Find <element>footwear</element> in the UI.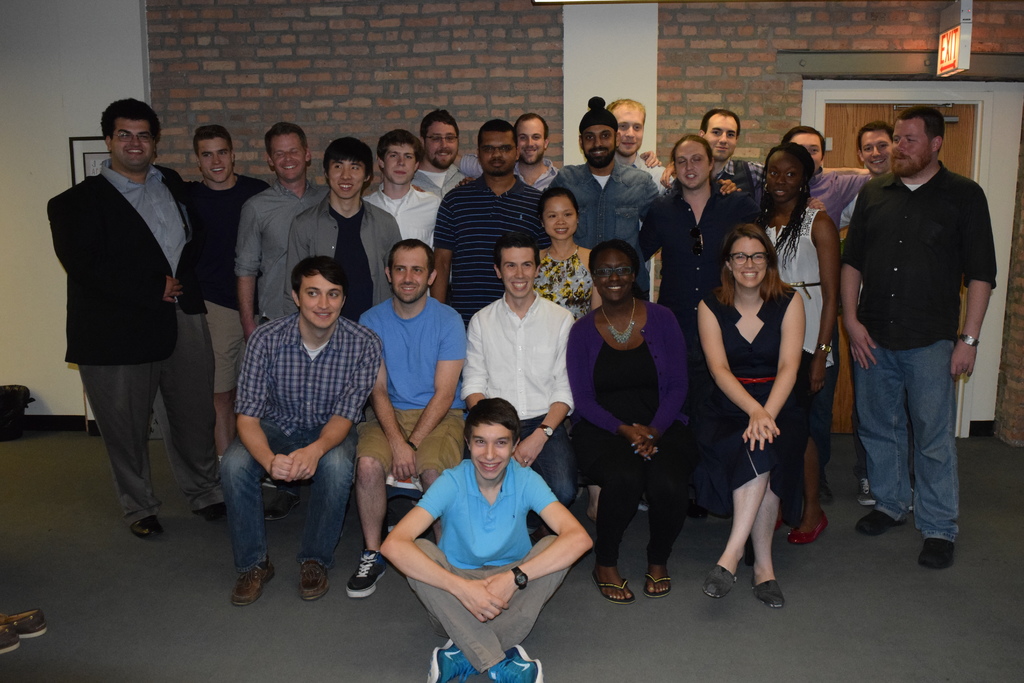
UI element at {"x1": 819, "y1": 469, "x2": 835, "y2": 503}.
